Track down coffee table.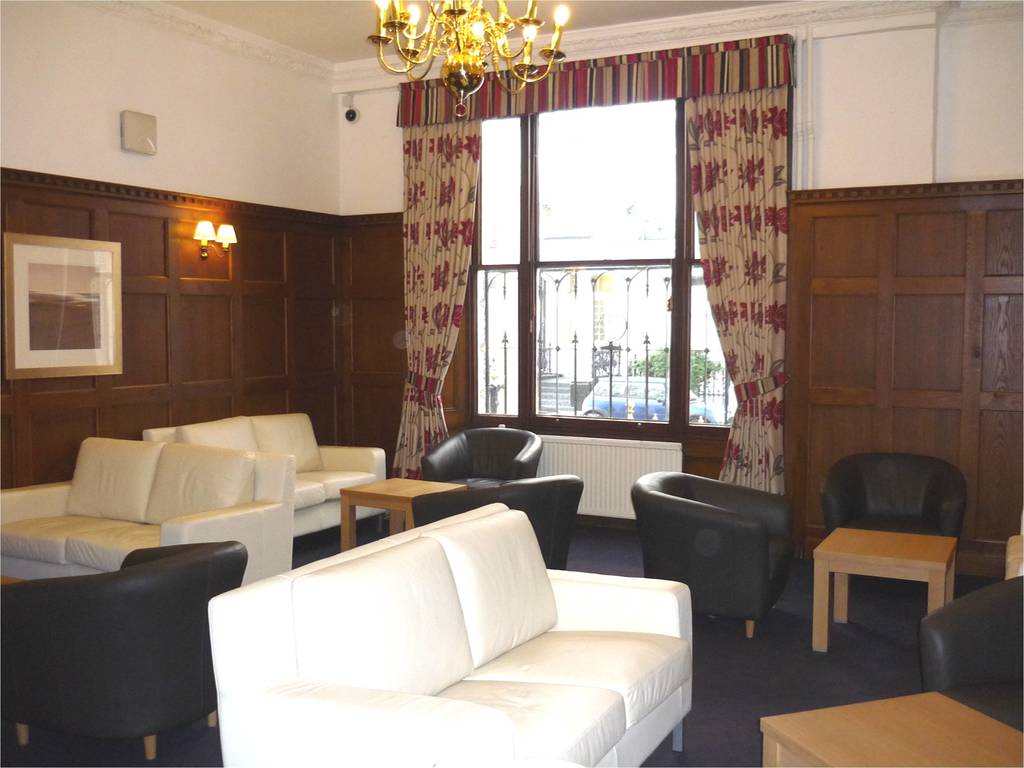
Tracked to bbox(758, 688, 1023, 767).
